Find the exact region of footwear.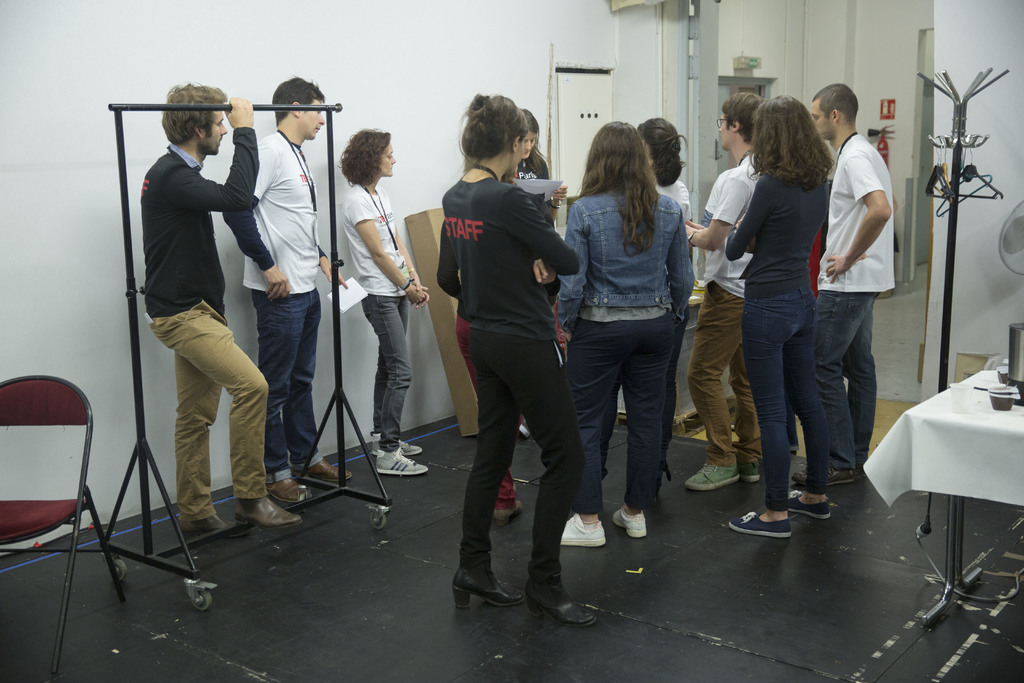
Exact region: 556/509/606/547.
